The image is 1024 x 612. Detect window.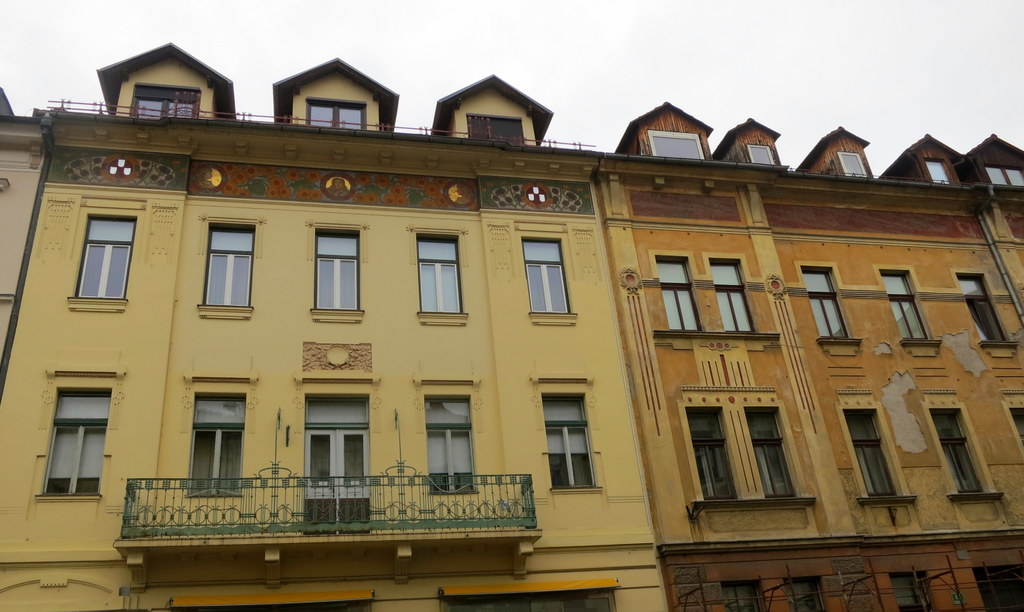
Detection: region(722, 584, 772, 611).
